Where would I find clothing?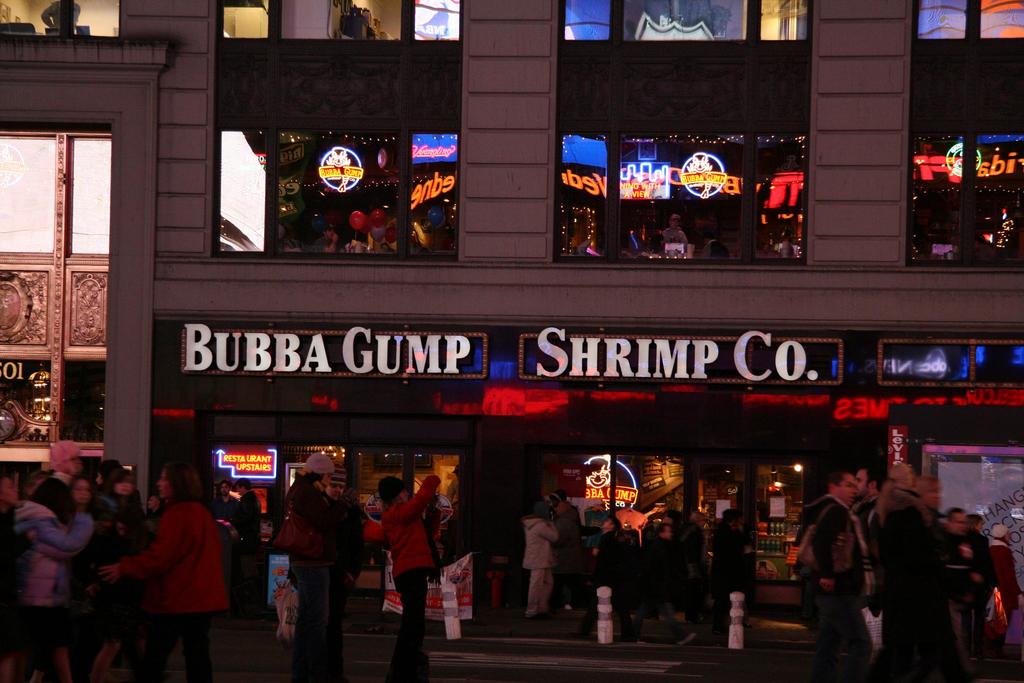
At box=[378, 461, 444, 682].
